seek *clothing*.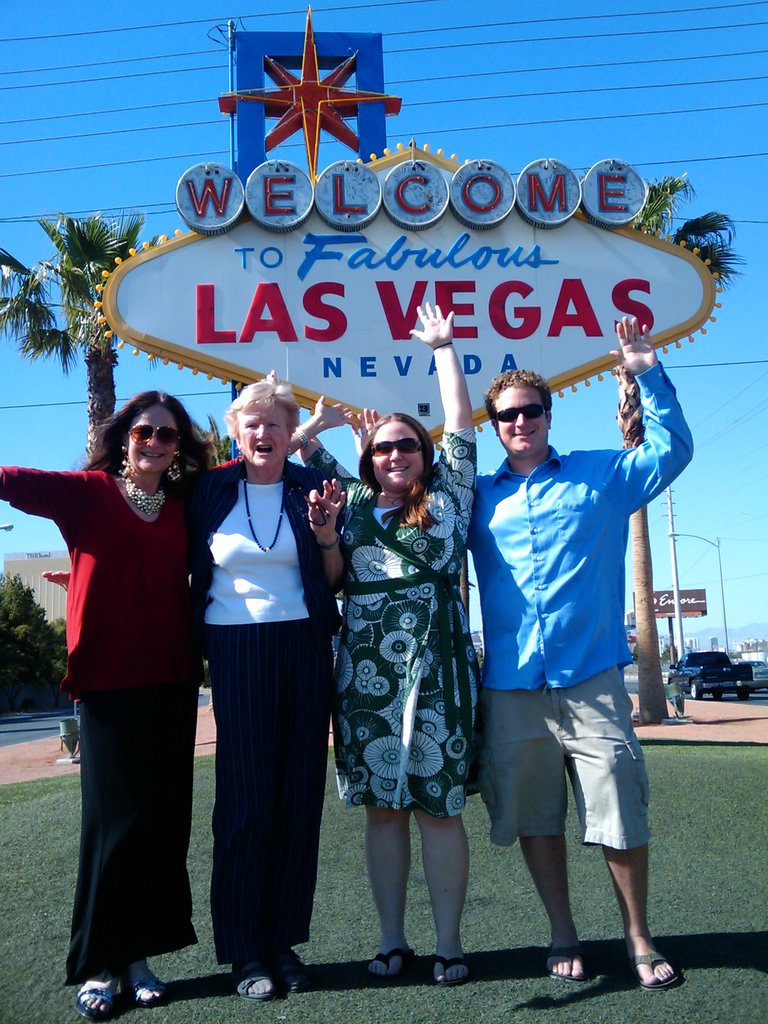
{"left": 307, "top": 428, "right": 477, "bottom": 817}.
